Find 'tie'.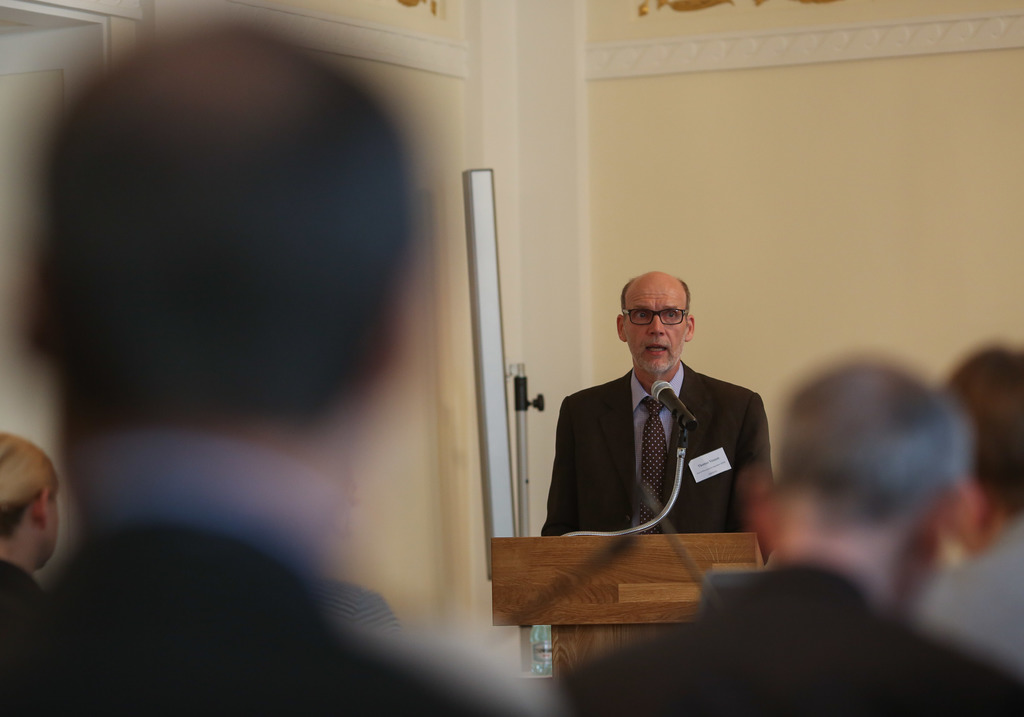
643/394/669/542.
